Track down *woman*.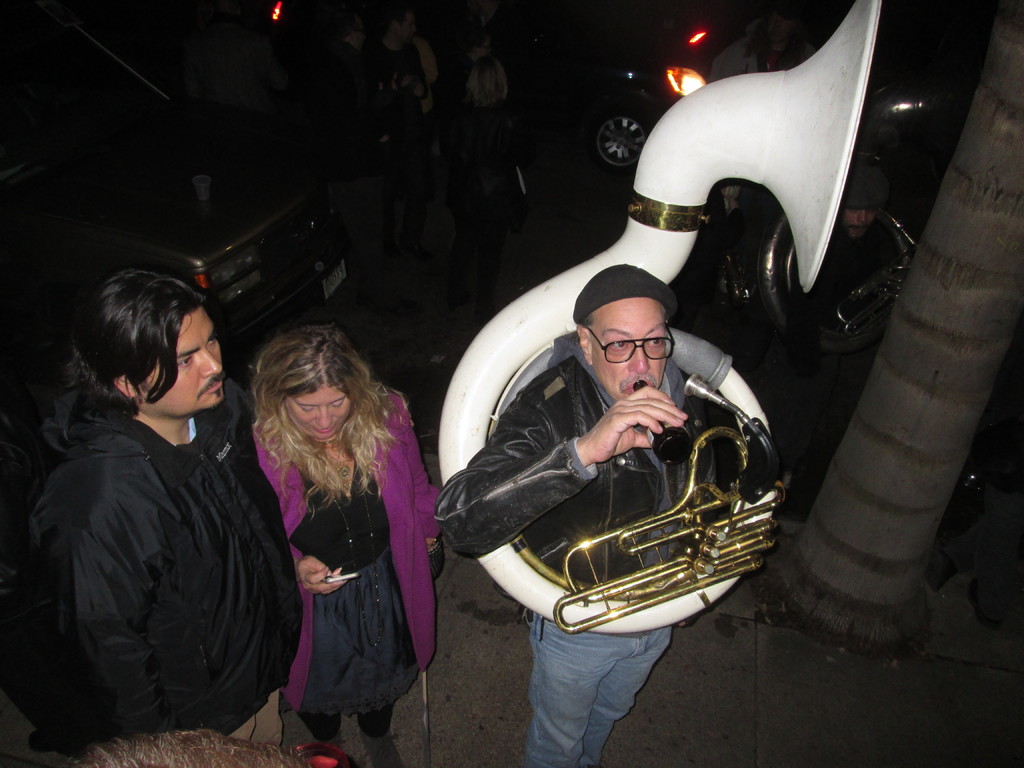
Tracked to 230 313 435 743.
